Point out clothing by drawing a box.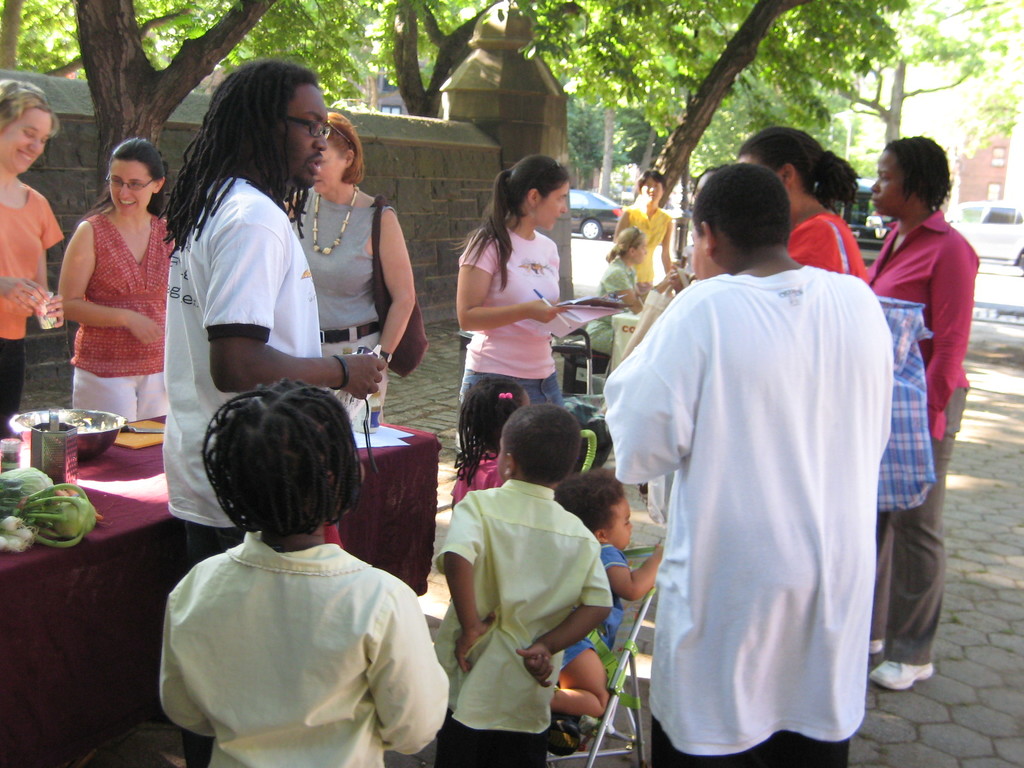
[x1=67, y1=208, x2=174, y2=428].
